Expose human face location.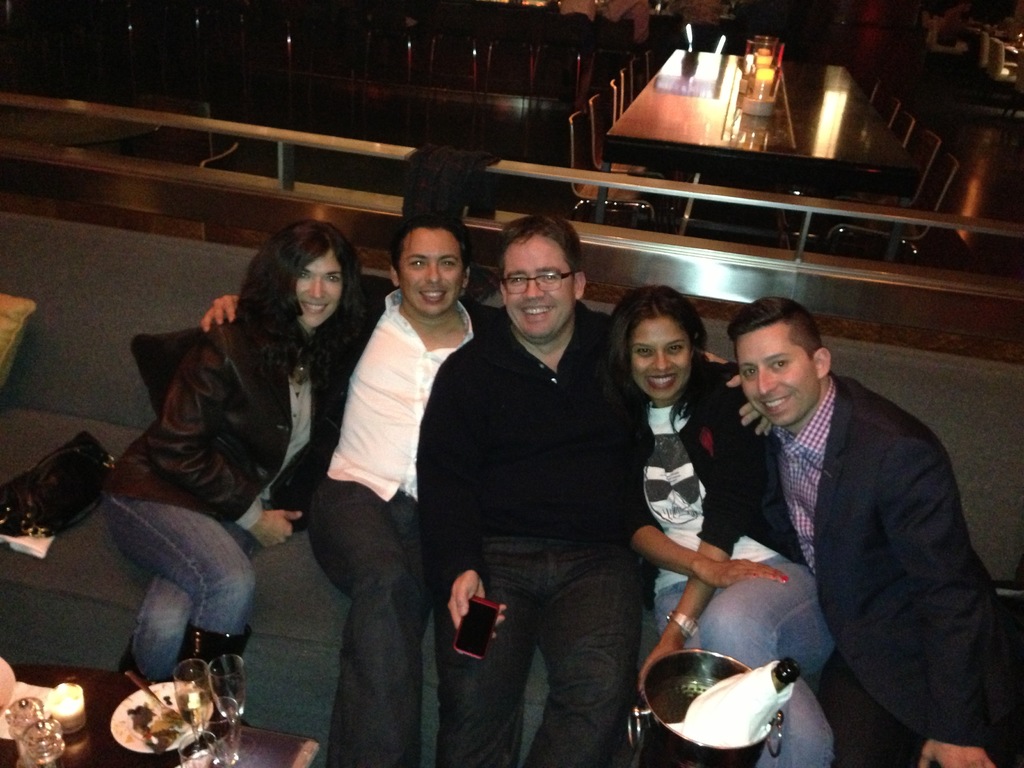
Exposed at (left=399, top=228, right=465, bottom=314).
